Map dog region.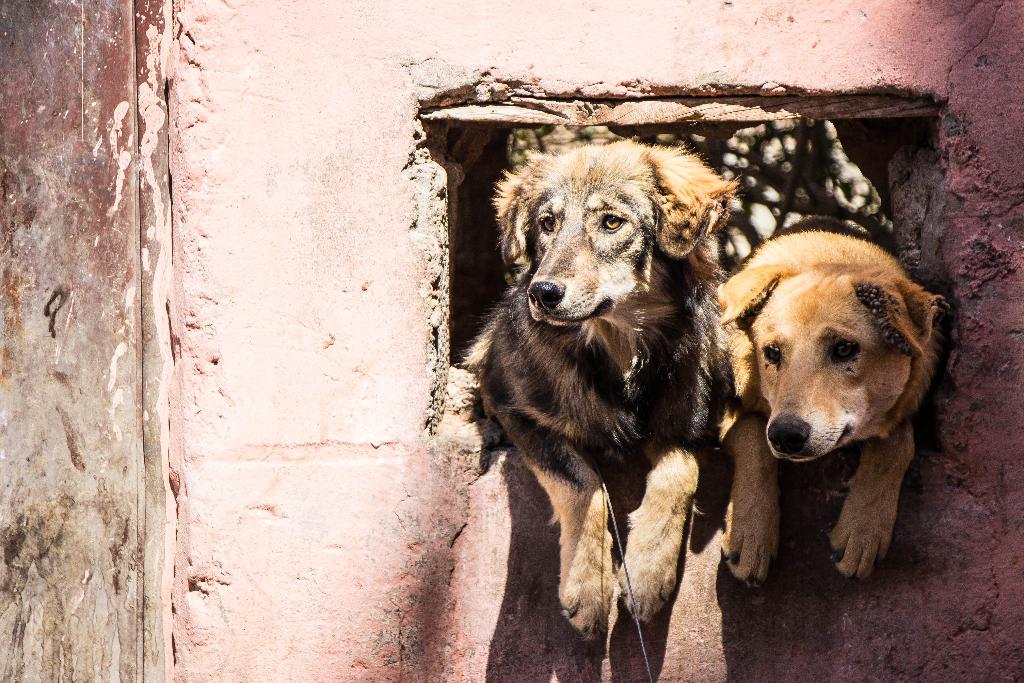
Mapped to [460,130,737,641].
